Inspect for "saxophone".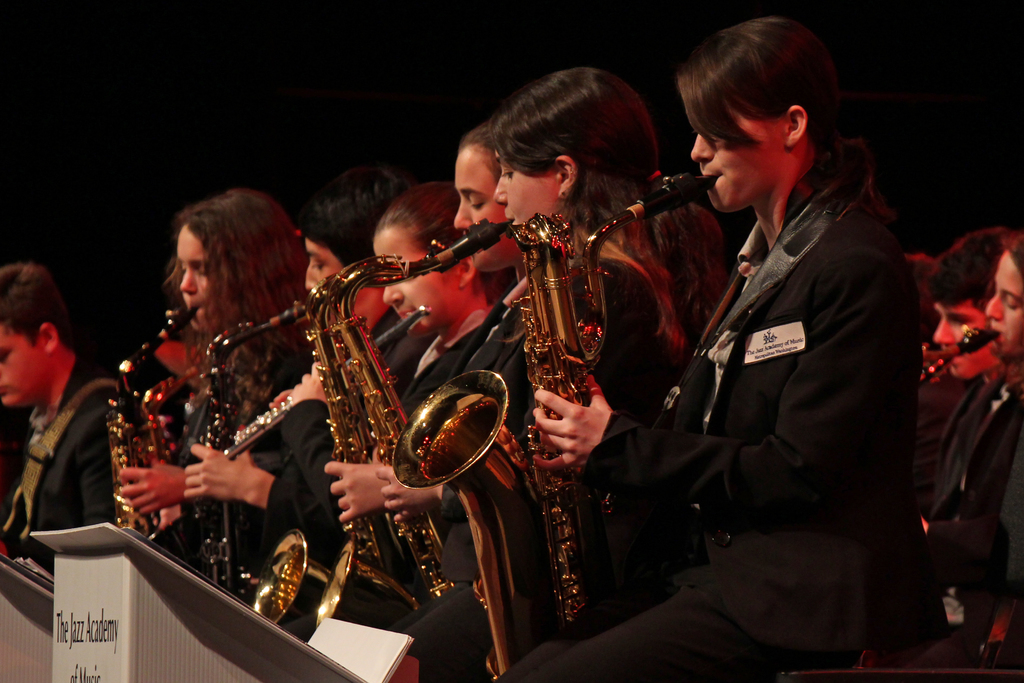
Inspection: 101,300,199,551.
